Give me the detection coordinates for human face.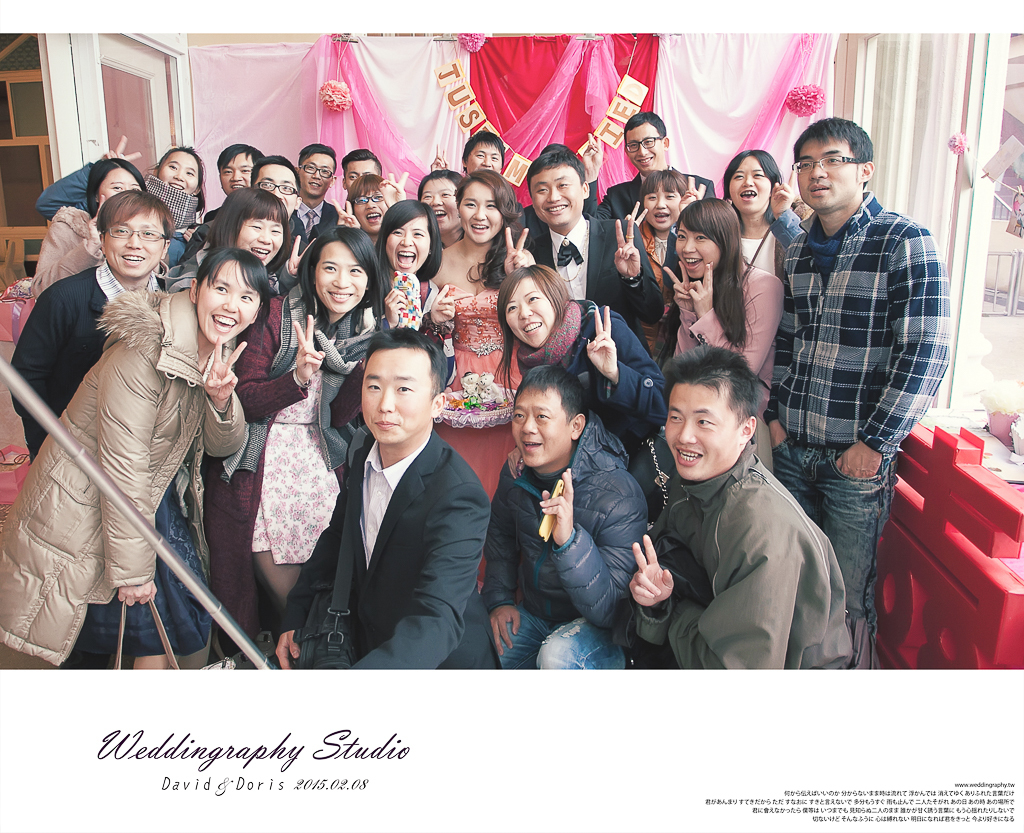
pyautogui.locateOnScreen(236, 215, 285, 269).
